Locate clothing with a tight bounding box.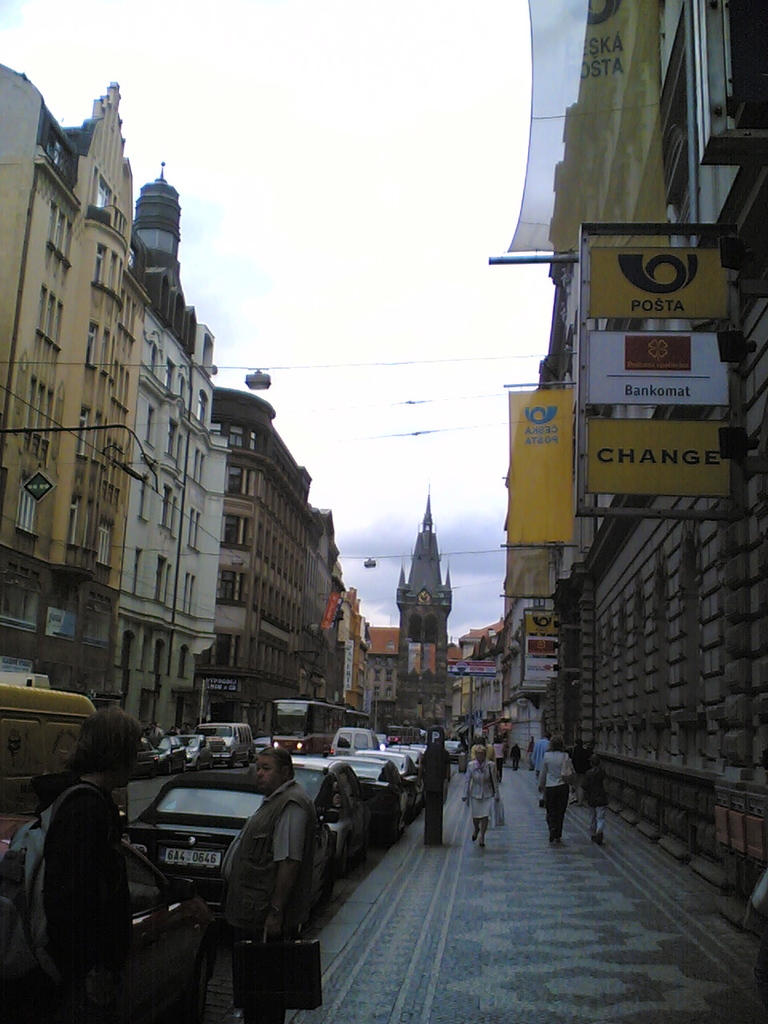
<box>463,764,509,830</box>.
